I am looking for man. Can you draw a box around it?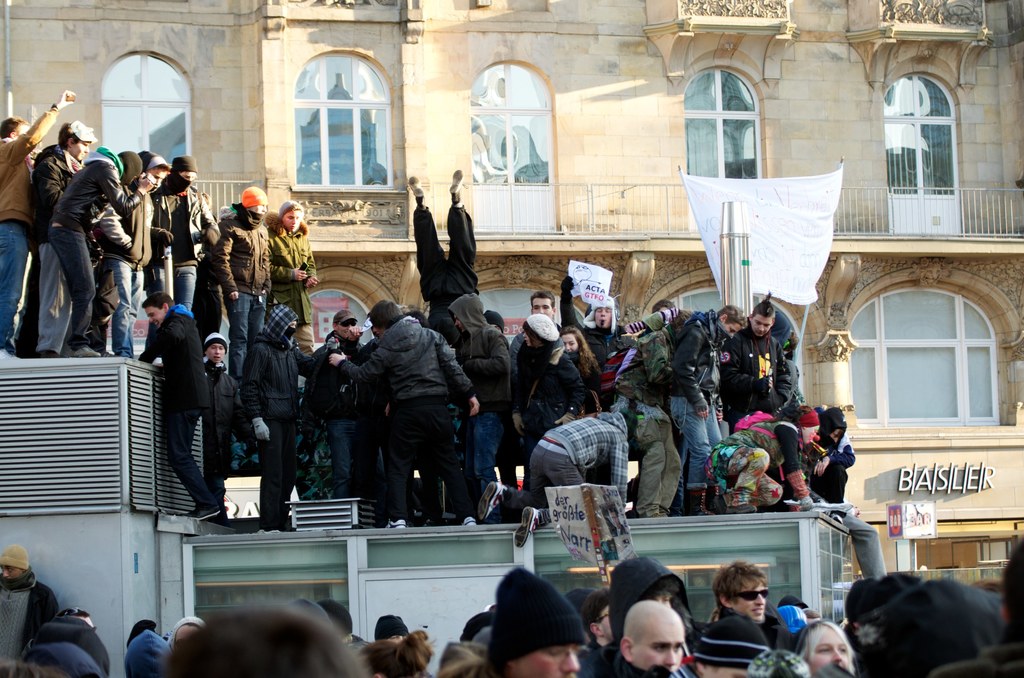
Sure, the bounding box is {"x1": 239, "y1": 303, "x2": 317, "y2": 534}.
